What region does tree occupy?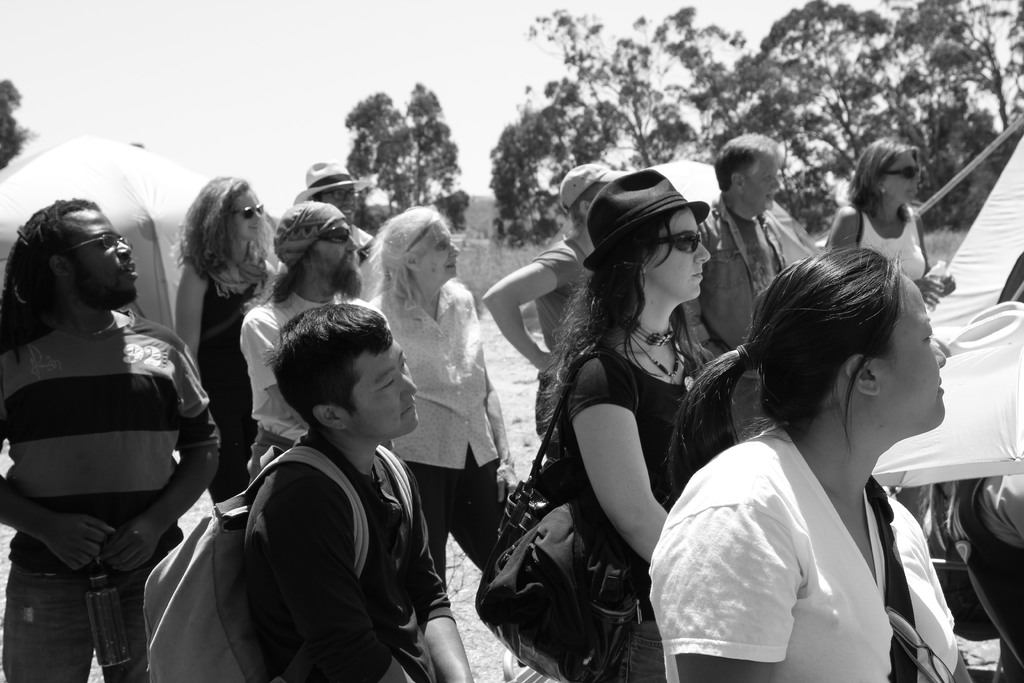
511,71,595,254.
